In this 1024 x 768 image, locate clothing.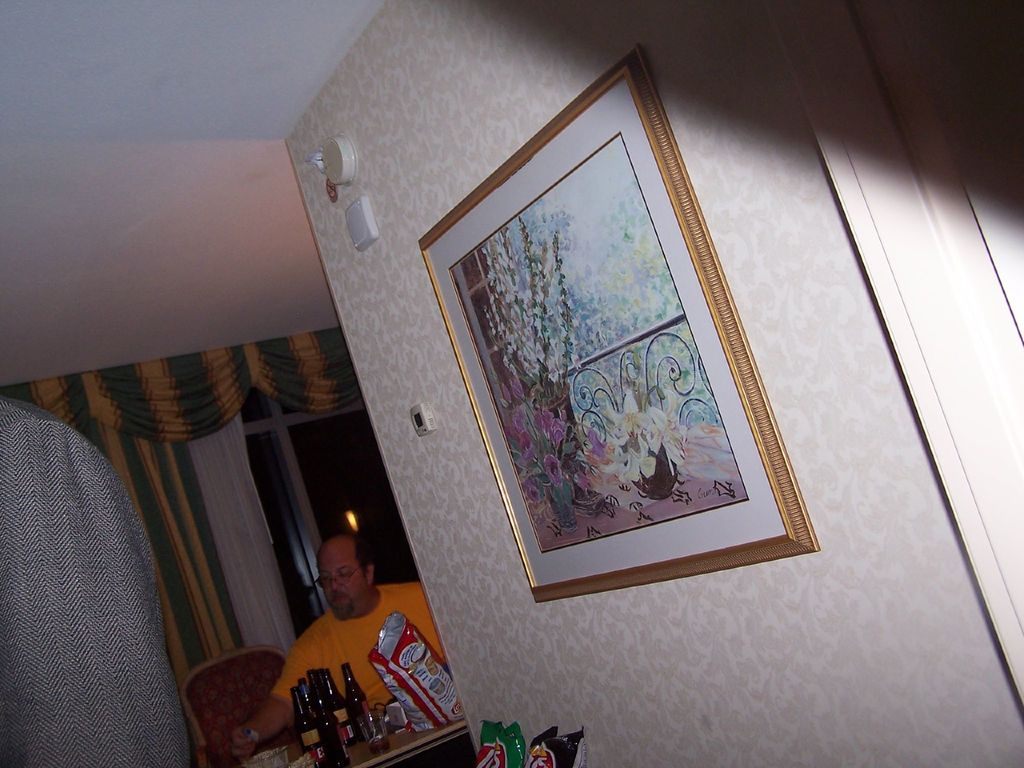
Bounding box: [x1=11, y1=360, x2=207, y2=767].
